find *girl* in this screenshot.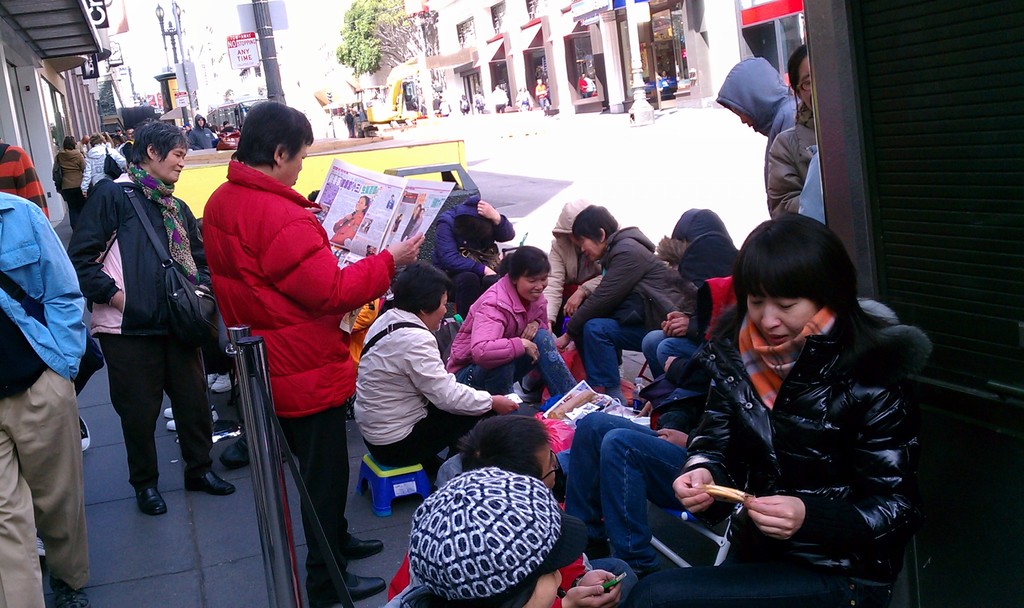
The bounding box for *girl* is bbox=[673, 209, 914, 607].
